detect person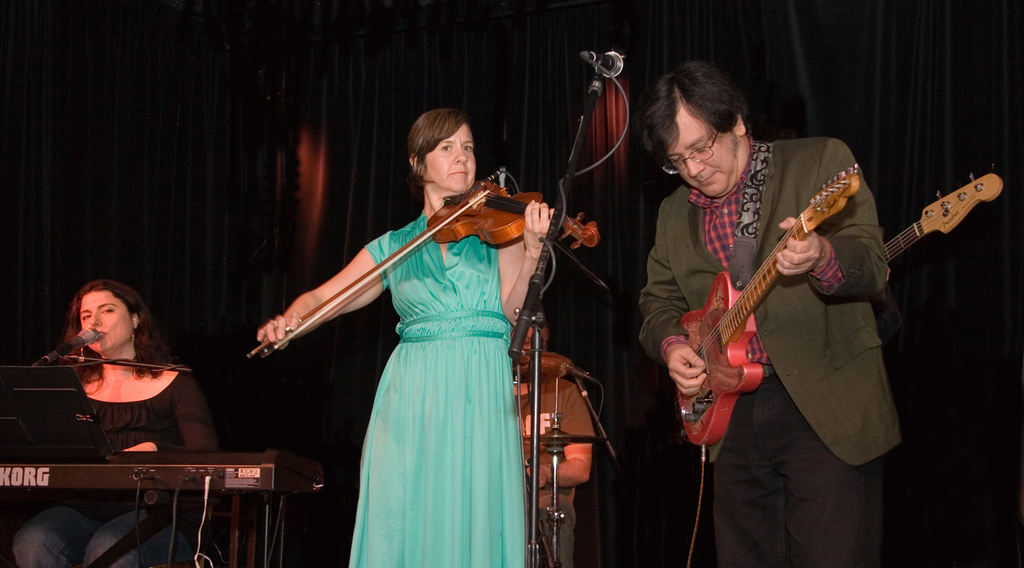
[left=250, top=104, right=561, bottom=567]
